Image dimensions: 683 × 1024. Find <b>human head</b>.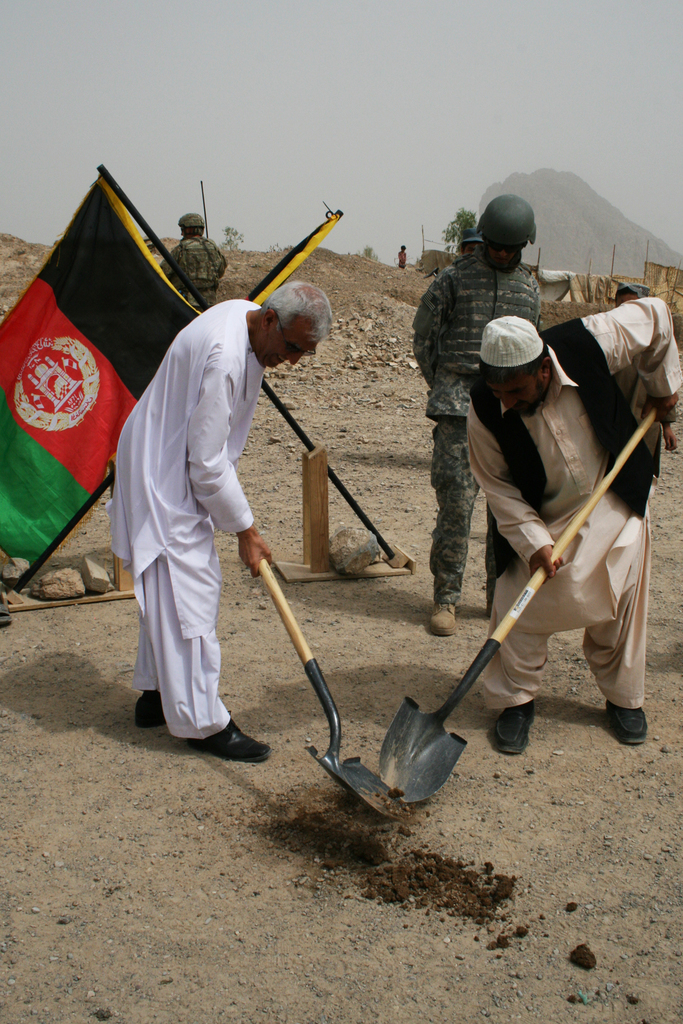
[left=470, top=194, right=541, bottom=269].
